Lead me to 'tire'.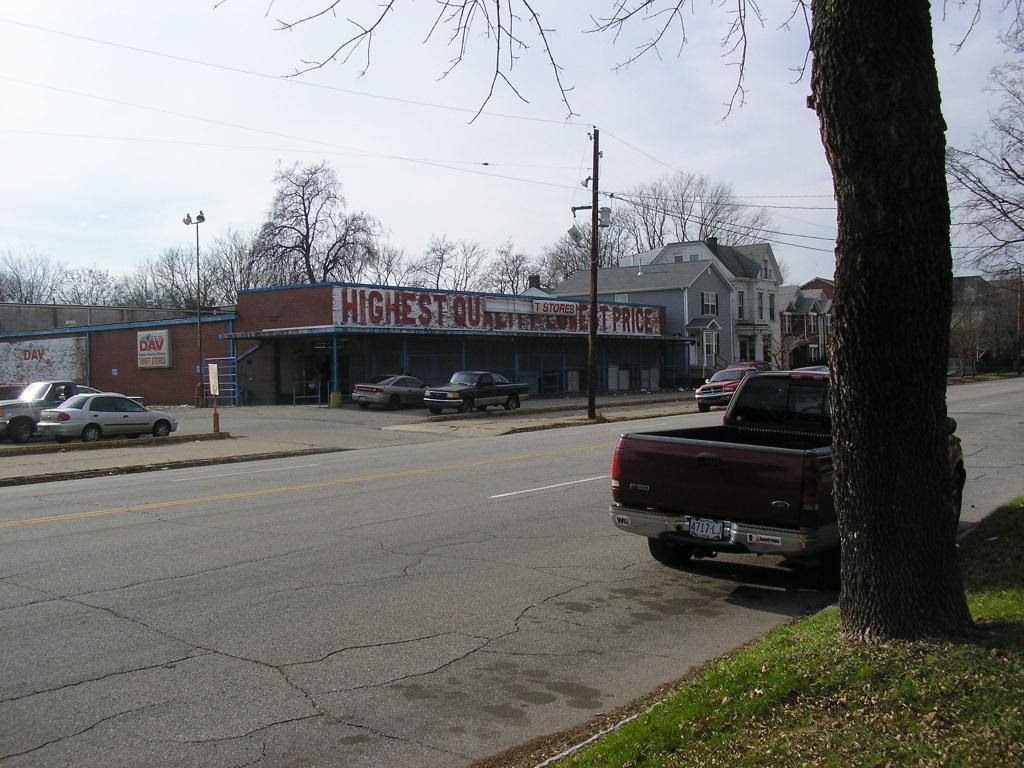
Lead to 391/395/408/410.
